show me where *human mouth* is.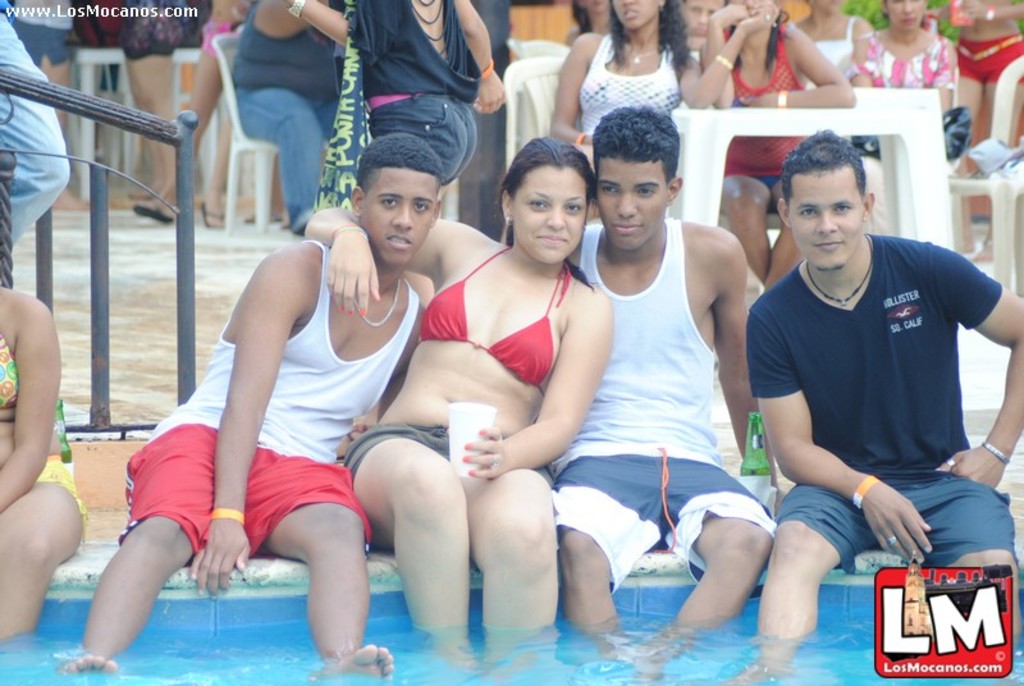
*human mouth* is at 608, 220, 648, 232.
